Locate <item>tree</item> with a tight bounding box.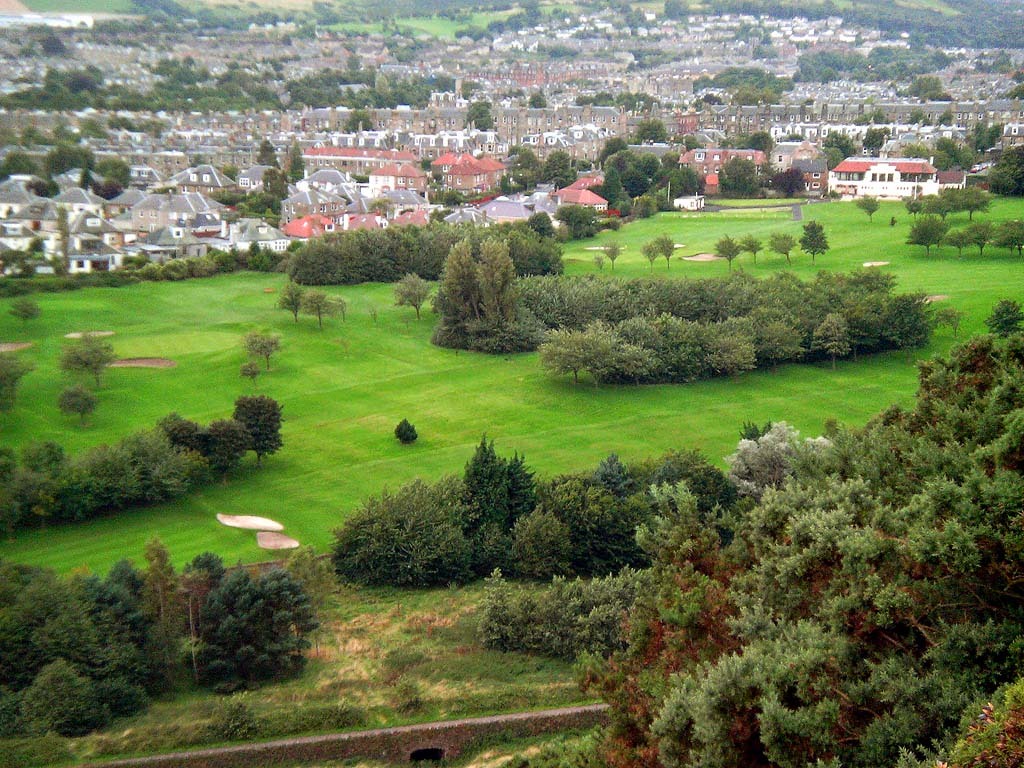
select_region(0, 360, 32, 396).
